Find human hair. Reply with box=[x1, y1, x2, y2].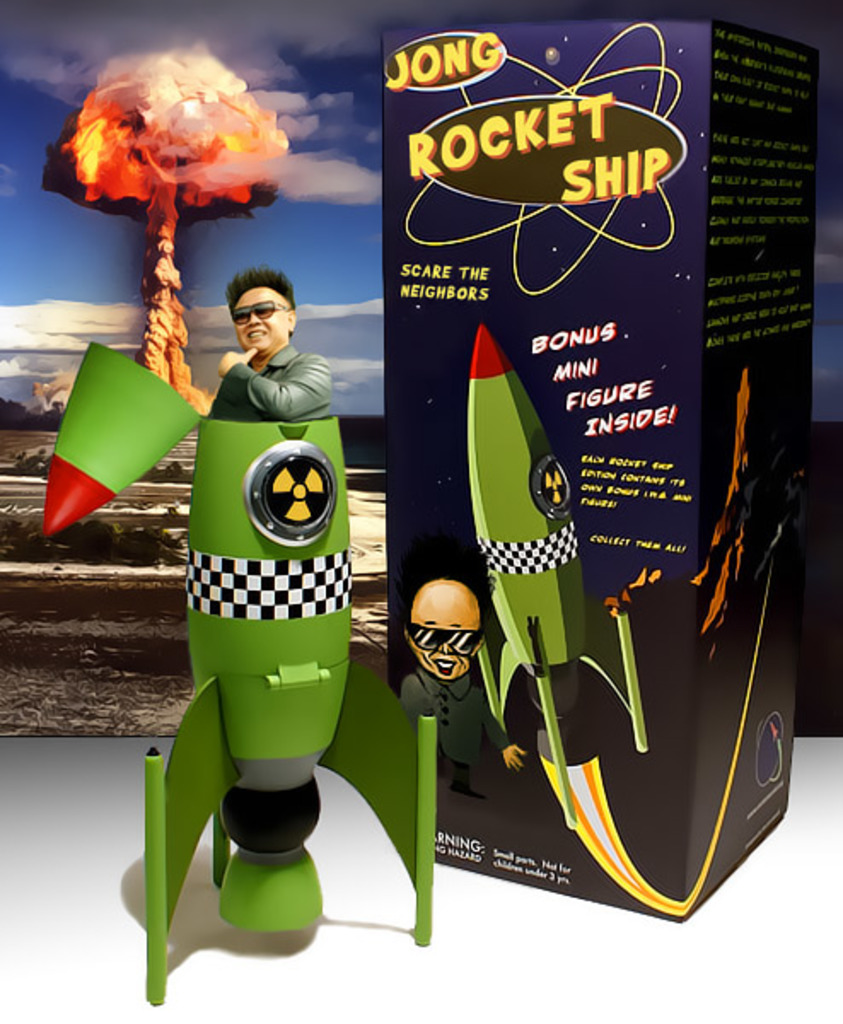
box=[229, 263, 292, 309].
